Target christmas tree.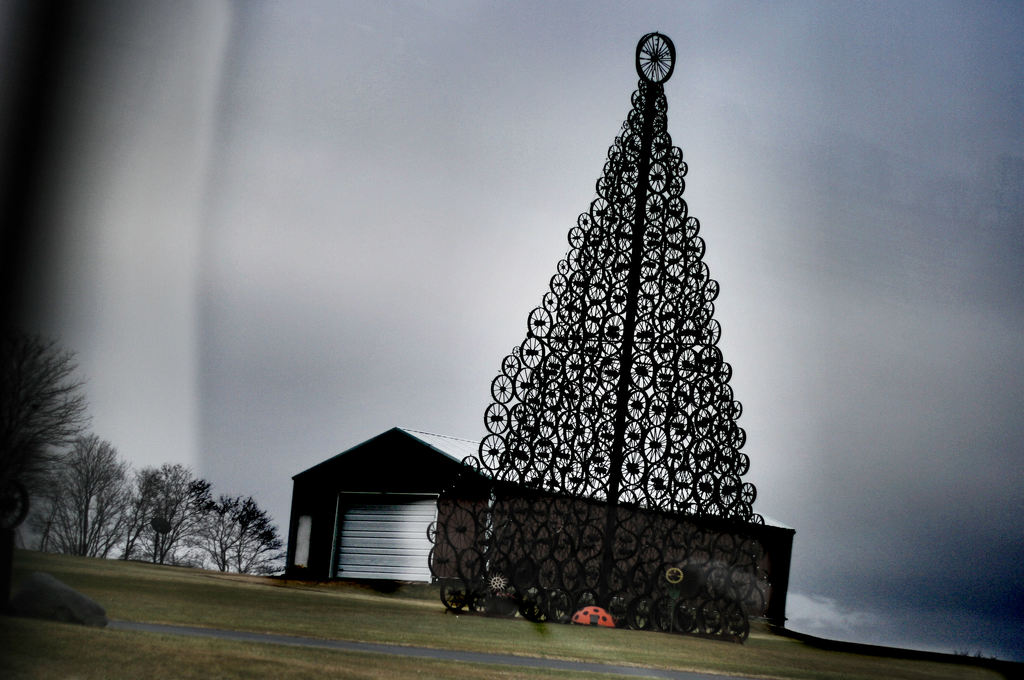
Target region: box=[414, 30, 767, 640].
